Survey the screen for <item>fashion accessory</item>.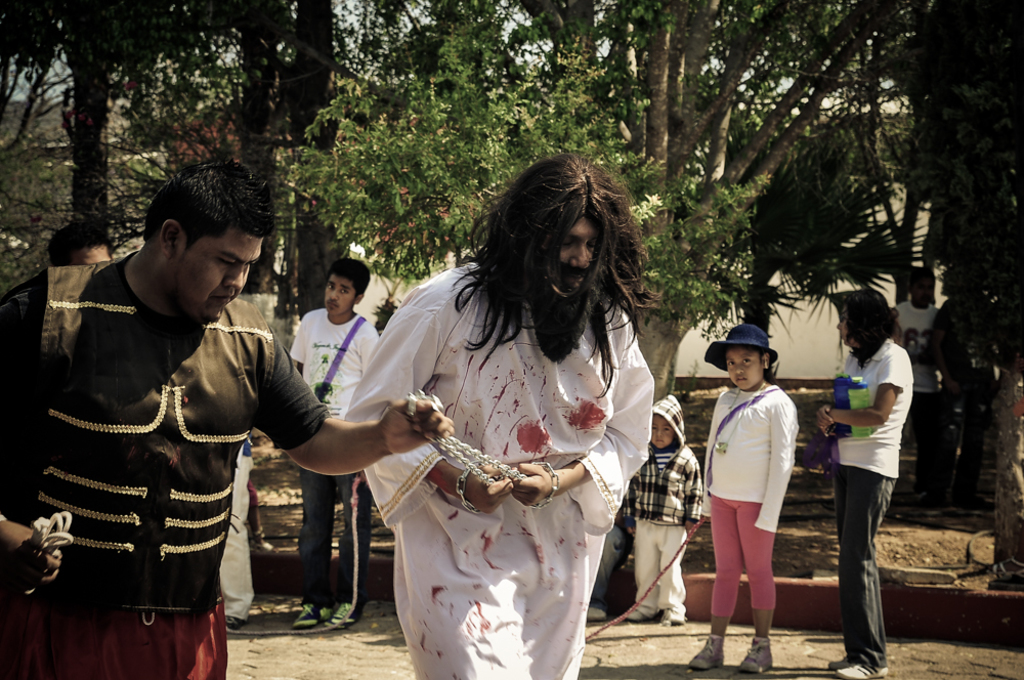
Survey found: x1=736 y1=632 x2=775 y2=674.
